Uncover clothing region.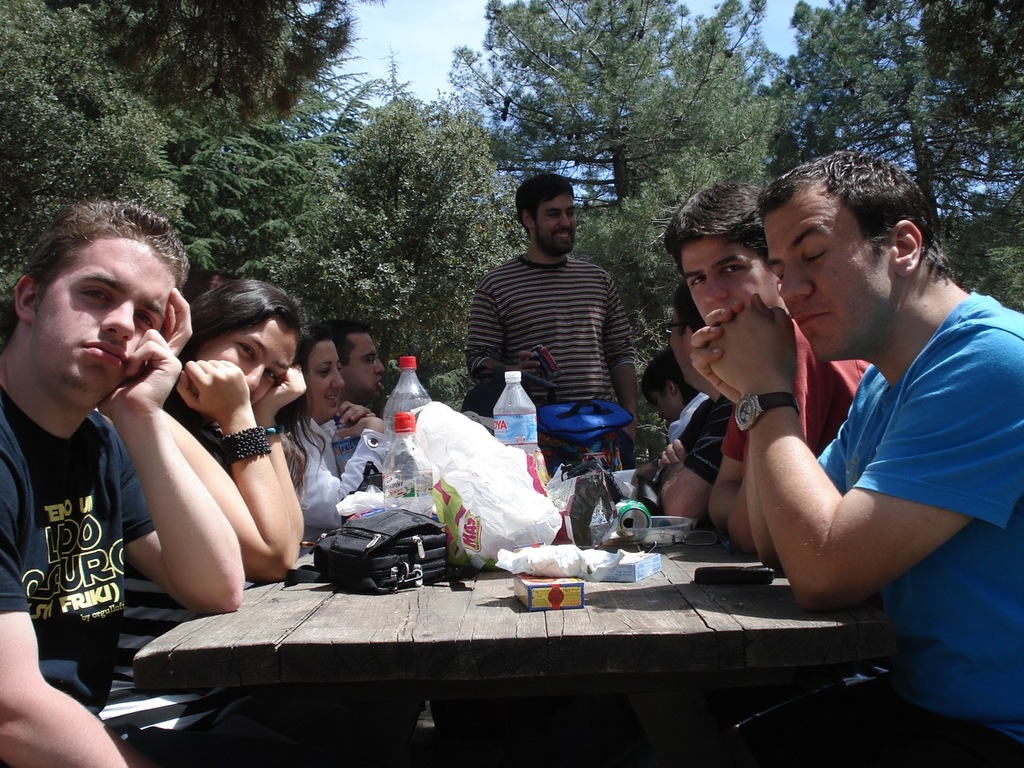
Uncovered: rect(458, 254, 638, 450).
